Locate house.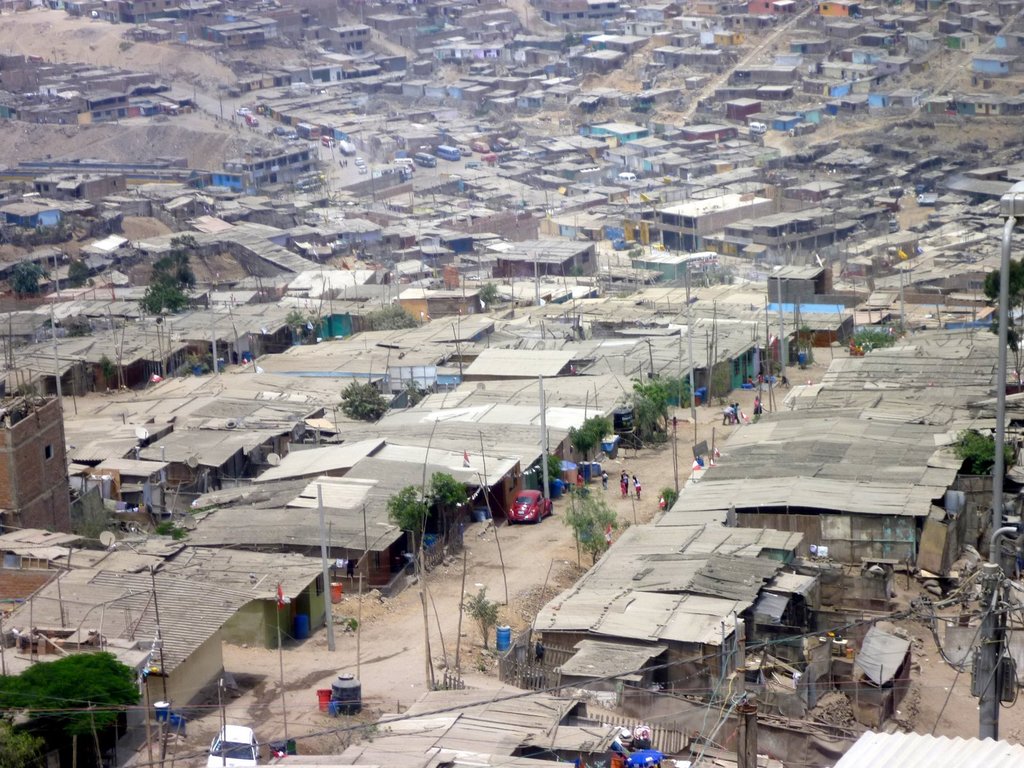
Bounding box: bbox(720, 100, 780, 124).
